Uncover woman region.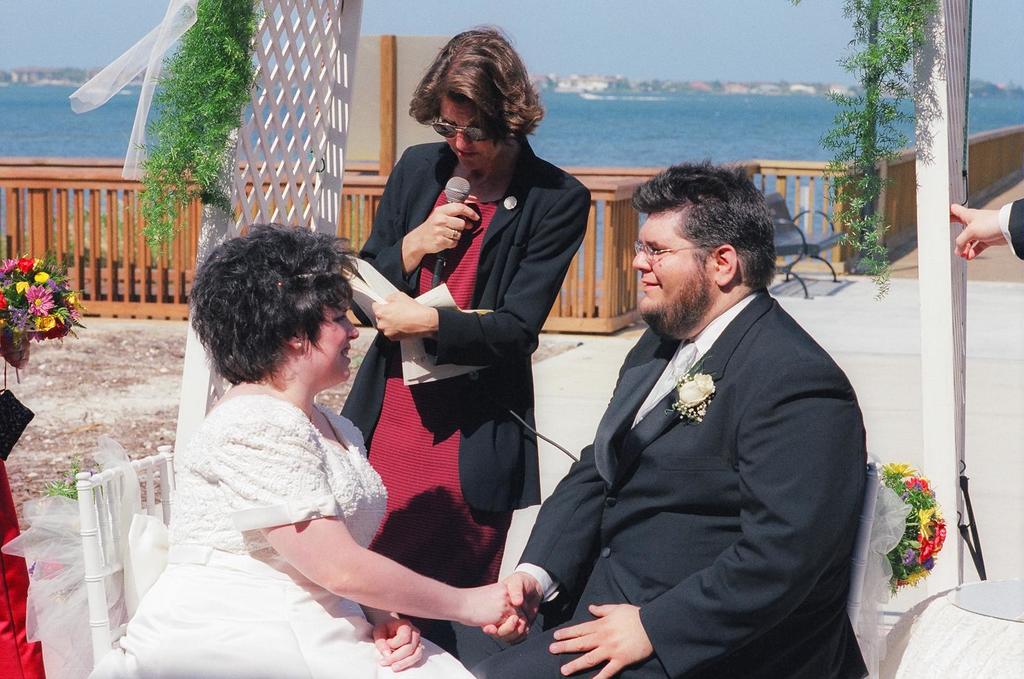
Uncovered: (x1=91, y1=212, x2=472, y2=666).
